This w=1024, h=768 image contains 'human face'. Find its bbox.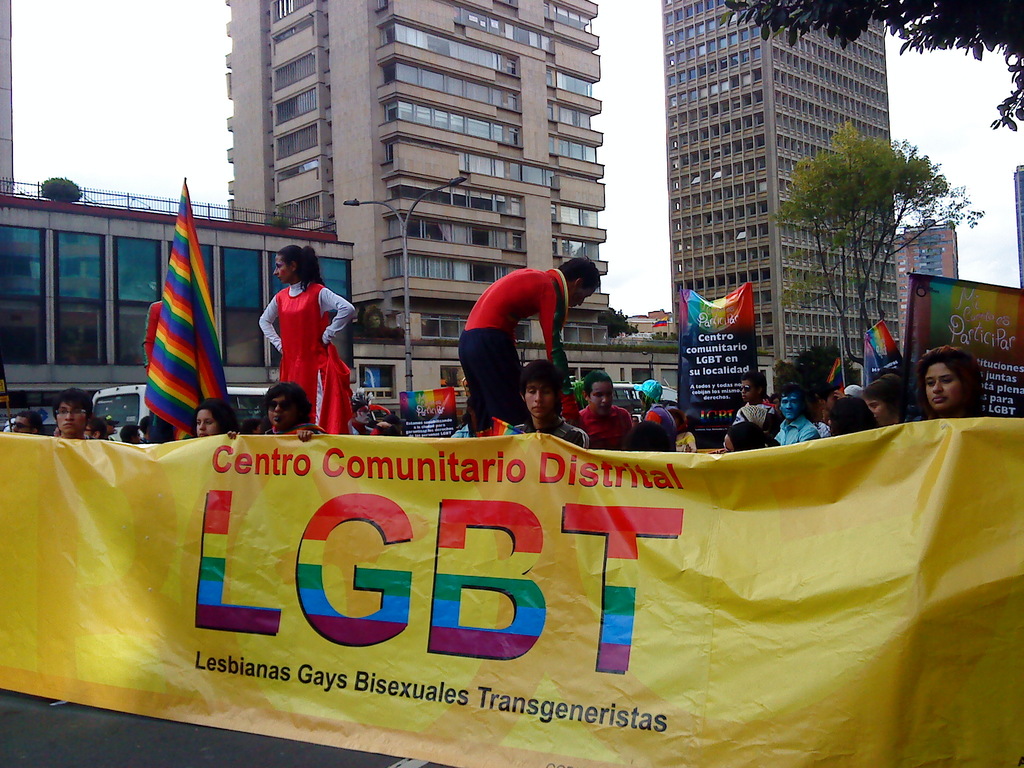
box(524, 383, 554, 419).
